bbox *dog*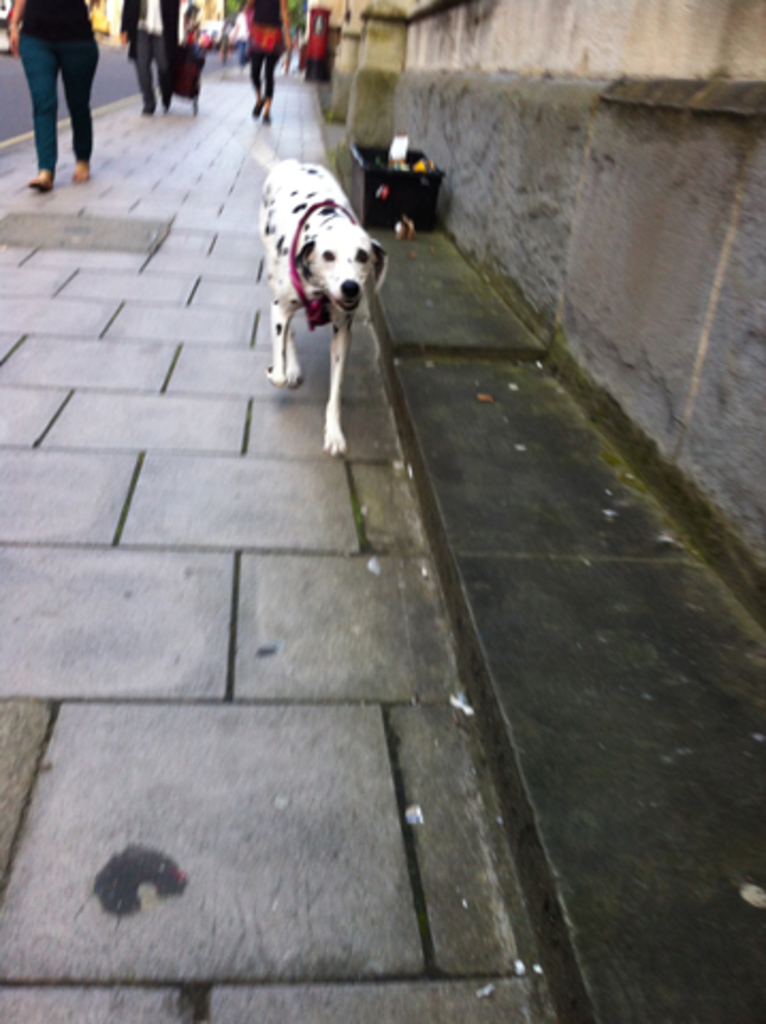
{"x1": 256, "y1": 154, "x2": 386, "y2": 459}
